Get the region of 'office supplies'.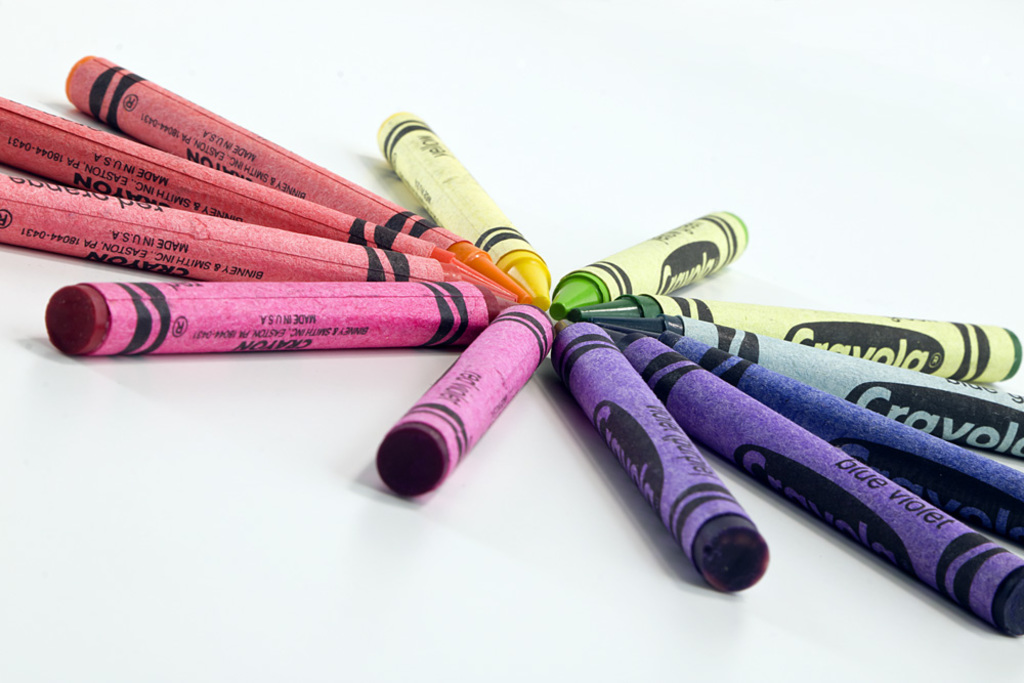
locate(555, 211, 752, 327).
